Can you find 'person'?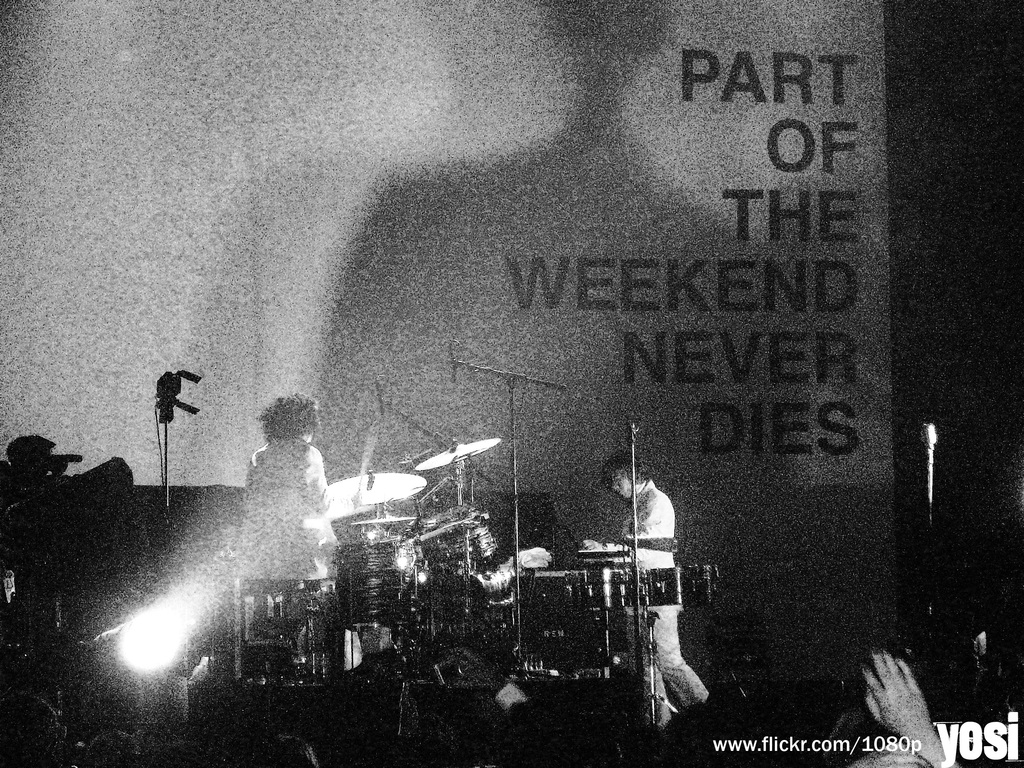
Yes, bounding box: 587,451,679,723.
